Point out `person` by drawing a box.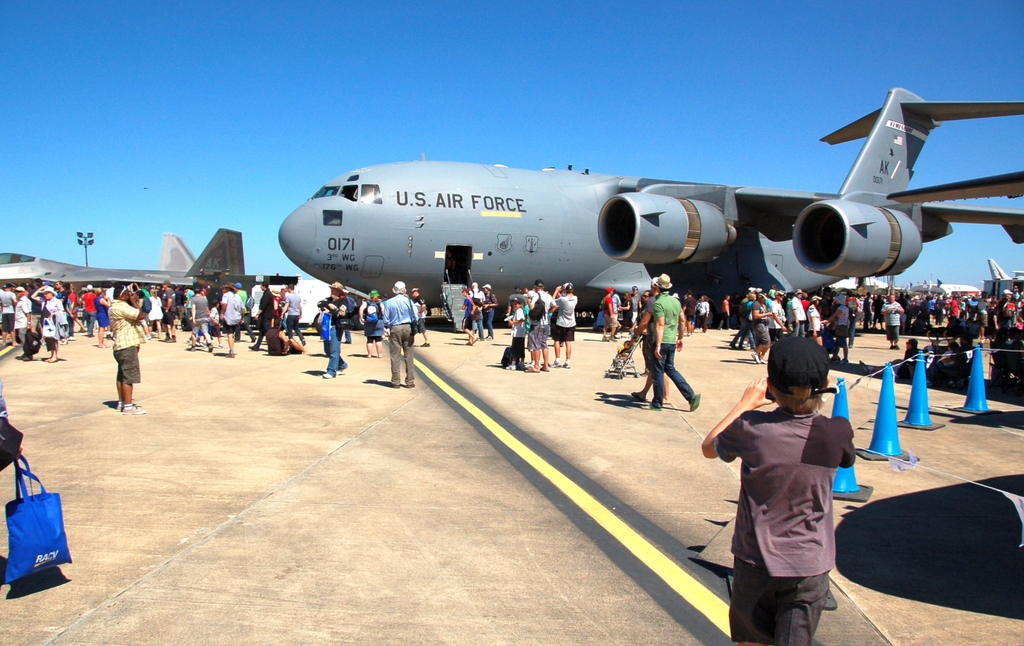
pyautogui.locateOnScreen(104, 281, 154, 415).
